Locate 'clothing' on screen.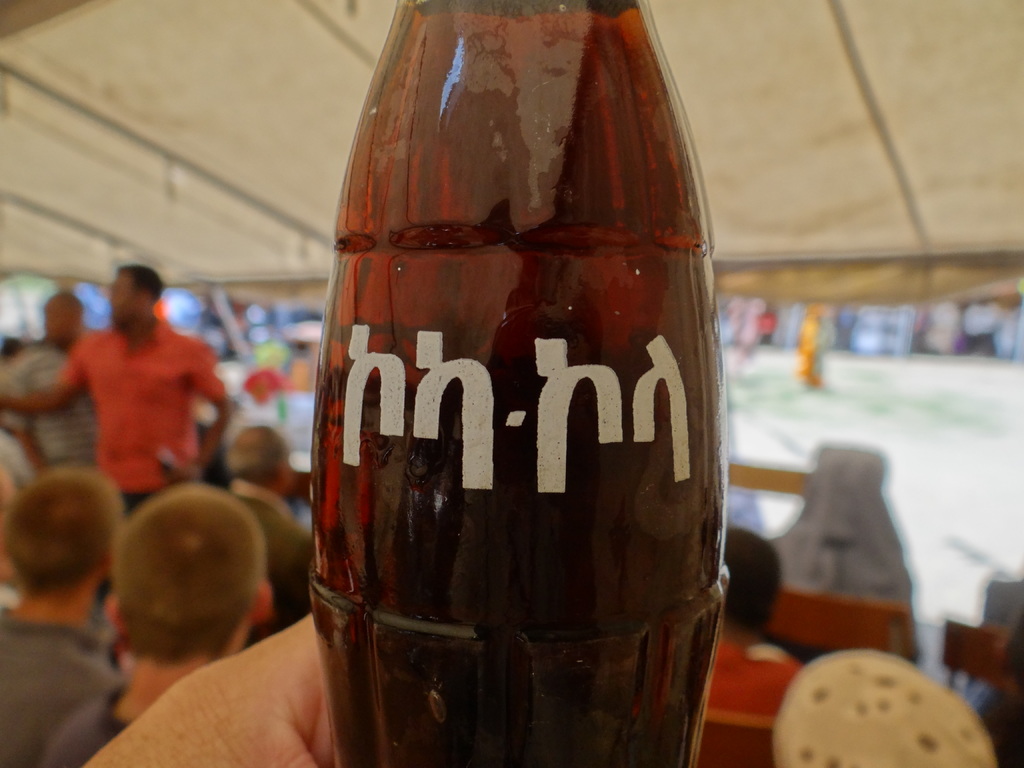
On screen at {"left": 711, "top": 636, "right": 804, "bottom": 717}.
